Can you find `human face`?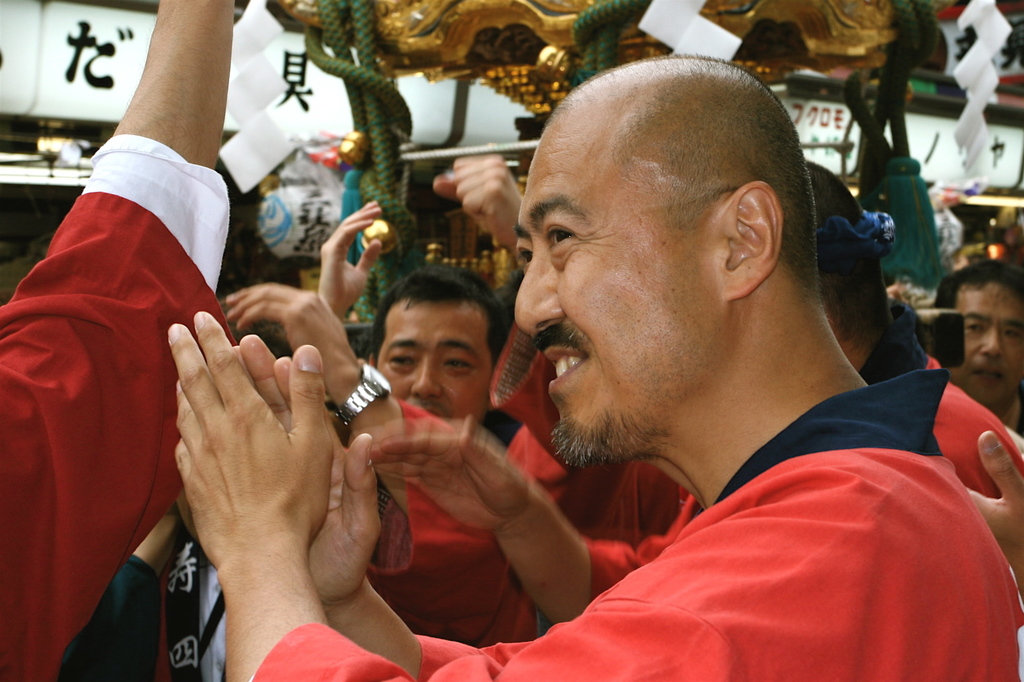
Yes, bounding box: [954, 277, 1023, 405].
